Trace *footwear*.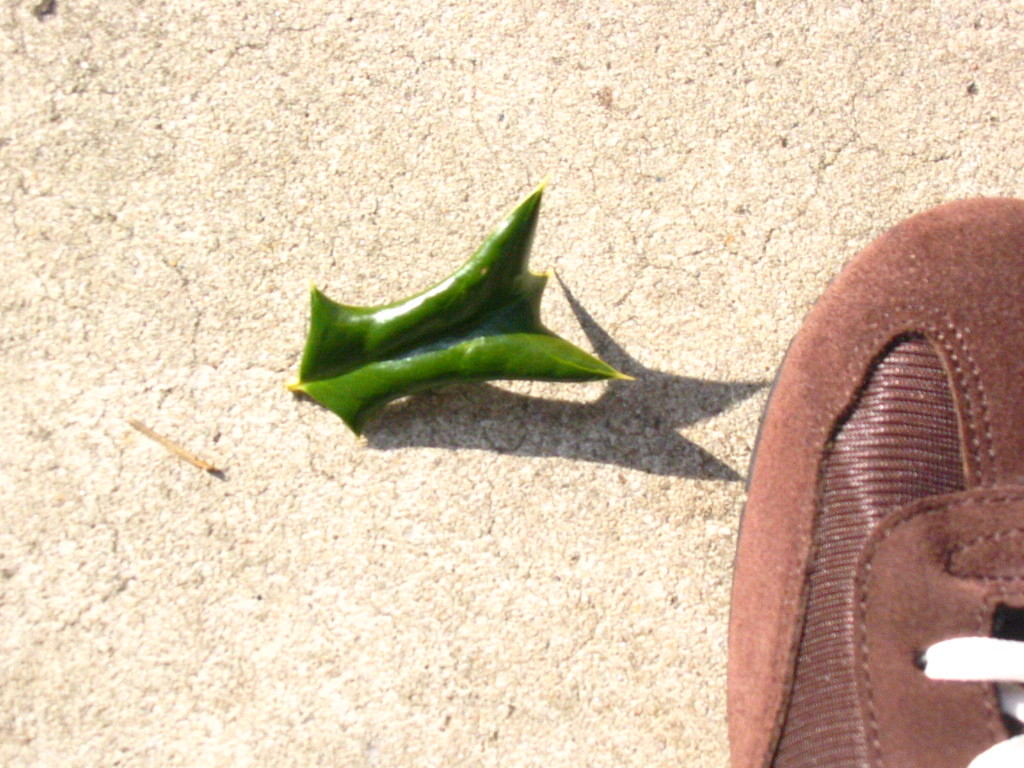
Traced to x1=701 y1=182 x2=1013 y2=767.
